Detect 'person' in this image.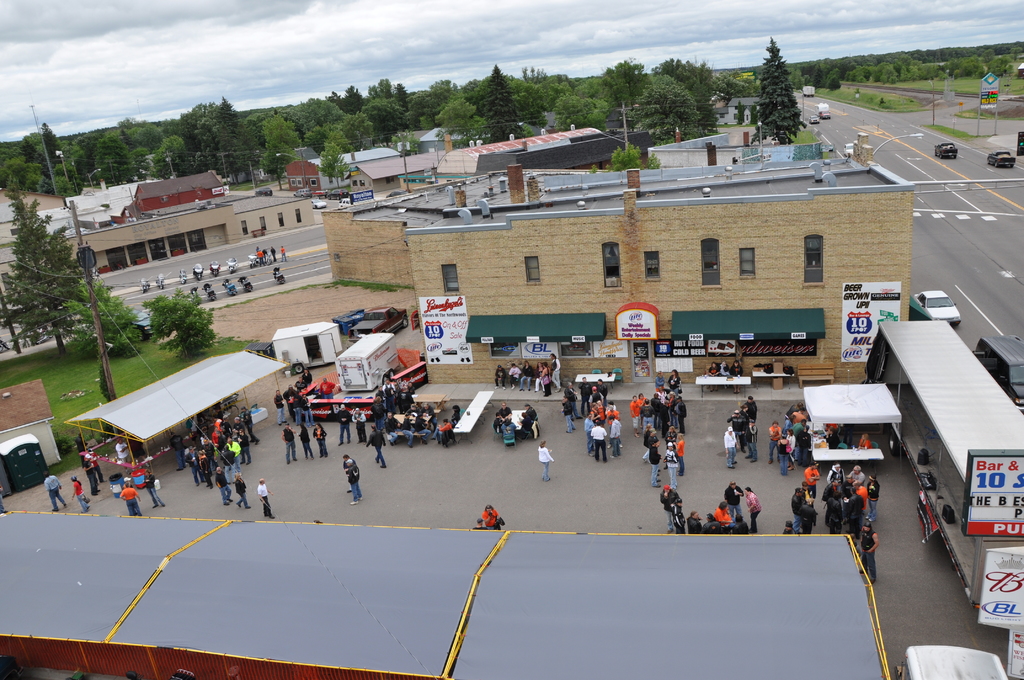
Detection: [474,512,485,528].
